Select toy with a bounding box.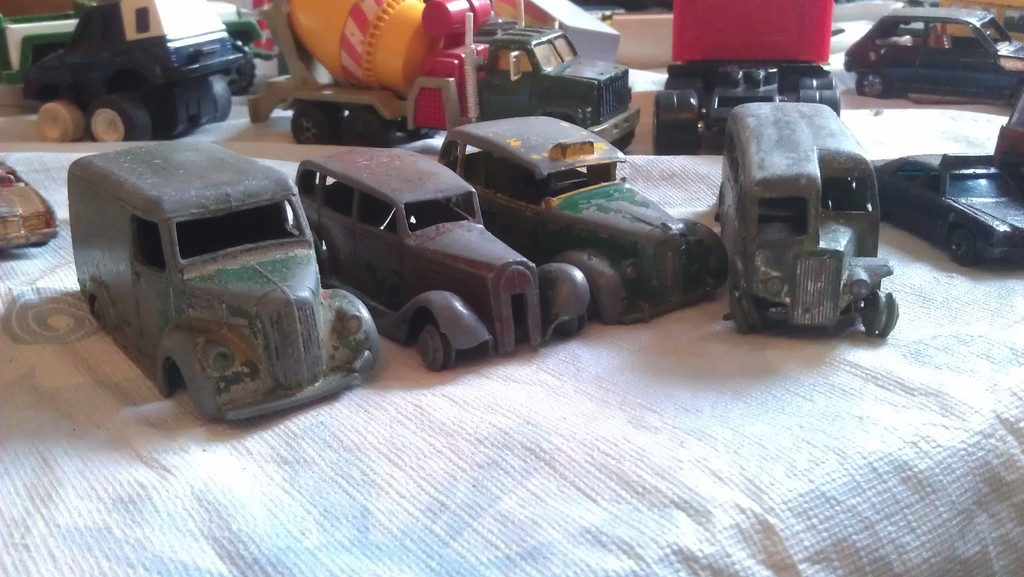
locate(692, 87, 904, 346).
